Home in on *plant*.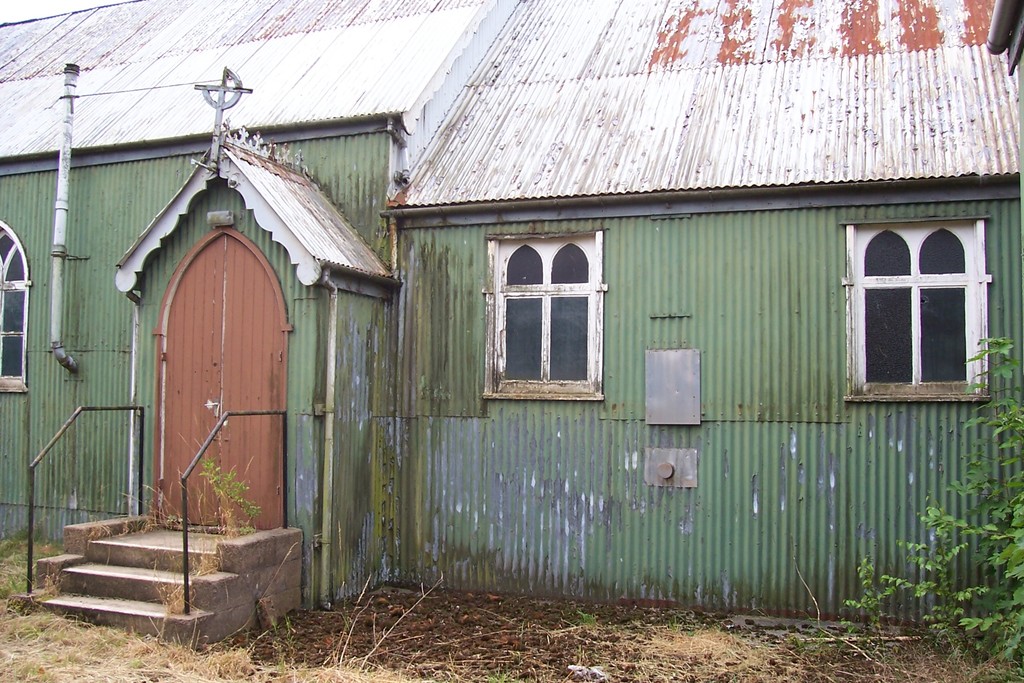
Homed in at {"left": 472, "top": 670, "right": 522, "bottom": 682}.
